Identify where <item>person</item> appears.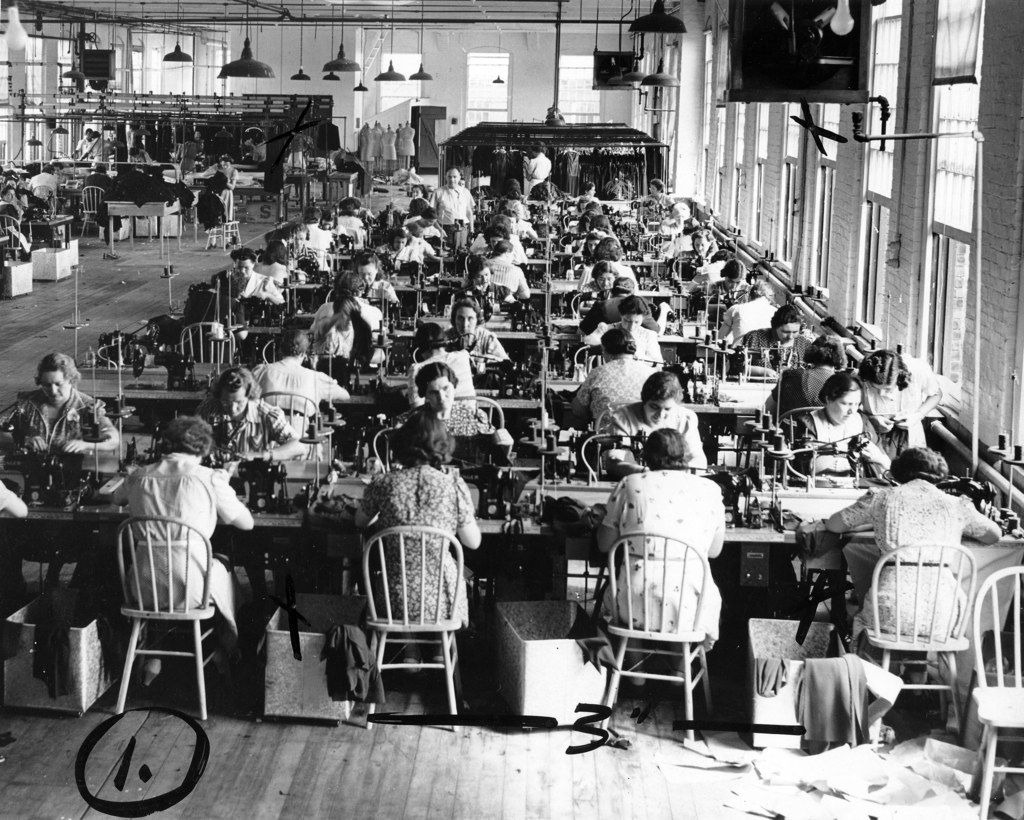
Appears at Rect(0, 177, 29, 211).
